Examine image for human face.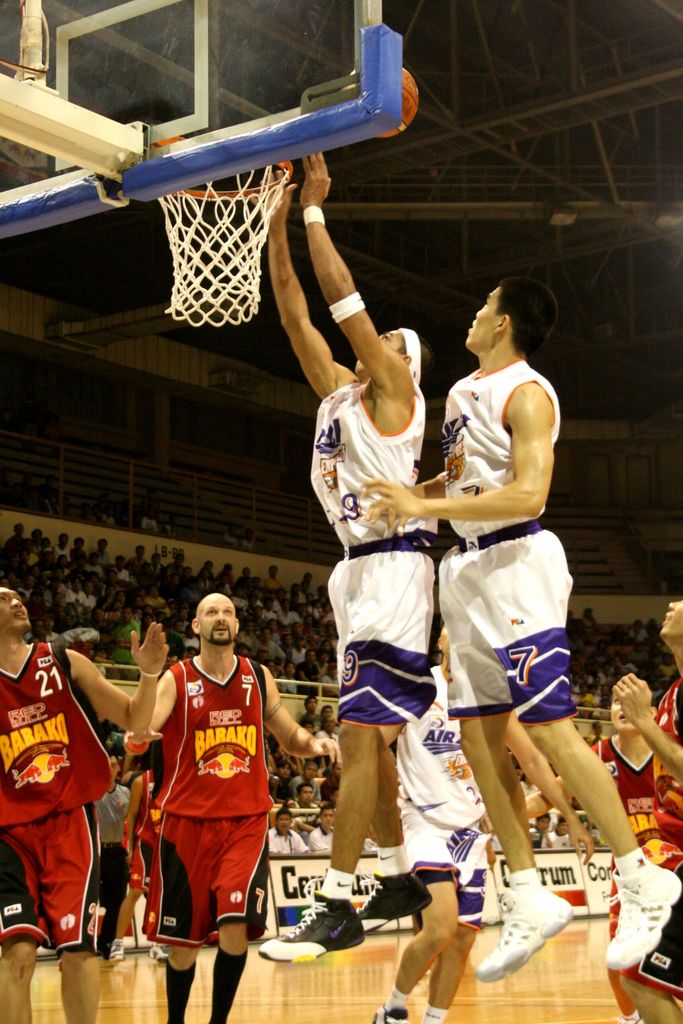
Examination result: {"x1": 0, "y1": 588, "x2": 29, "y2": 631}.
